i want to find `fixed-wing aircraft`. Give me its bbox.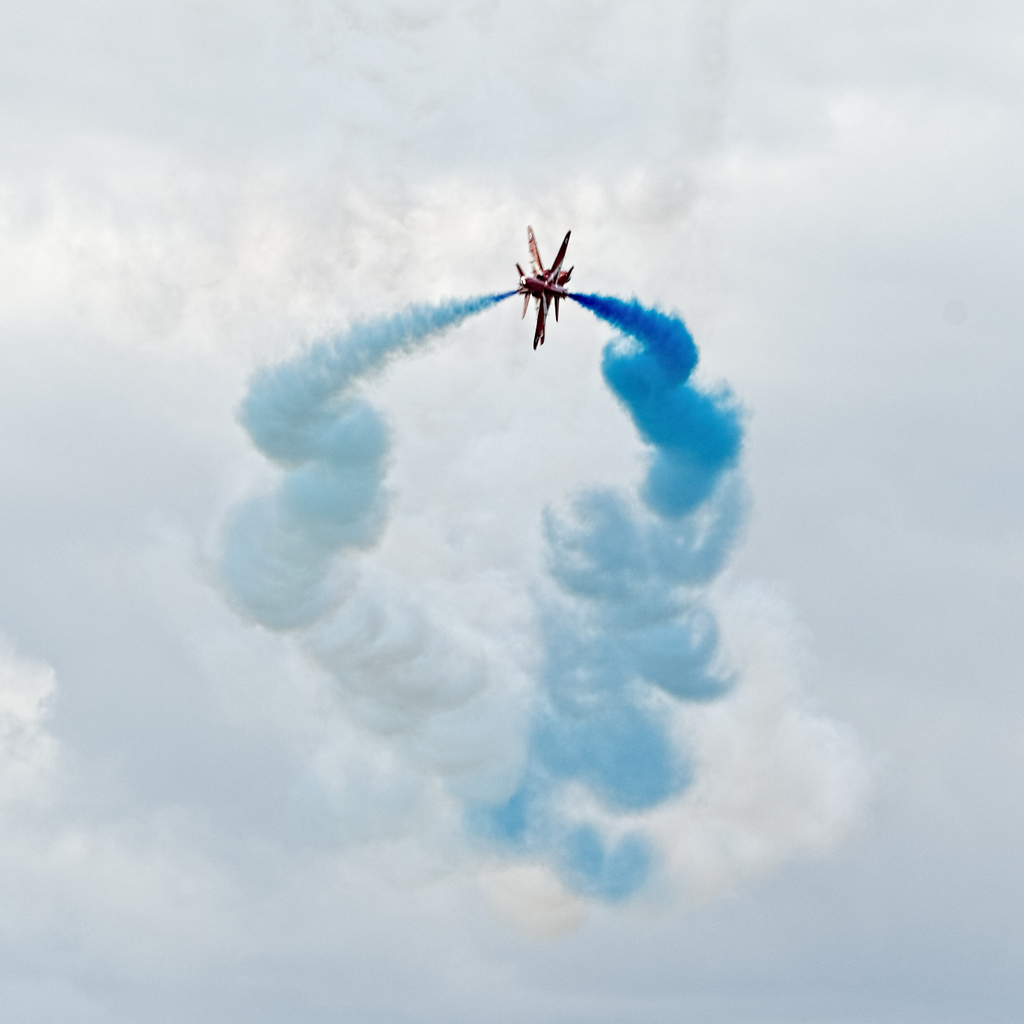
(x1=511, y1=225, x2=576, y2=349).
